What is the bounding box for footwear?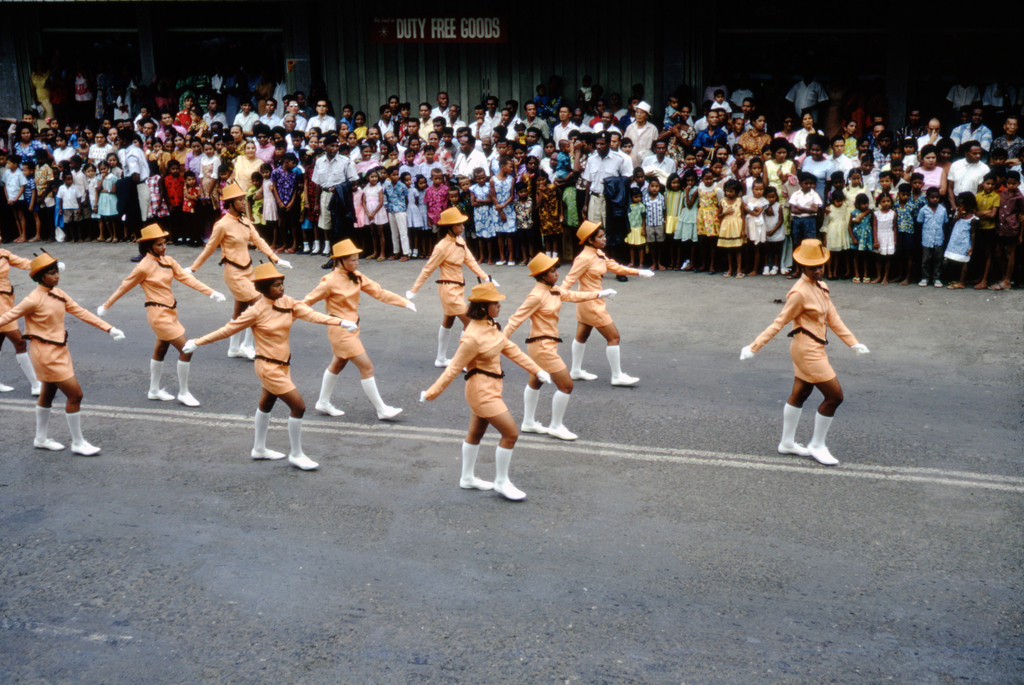
984, 280, 1012, 293.
